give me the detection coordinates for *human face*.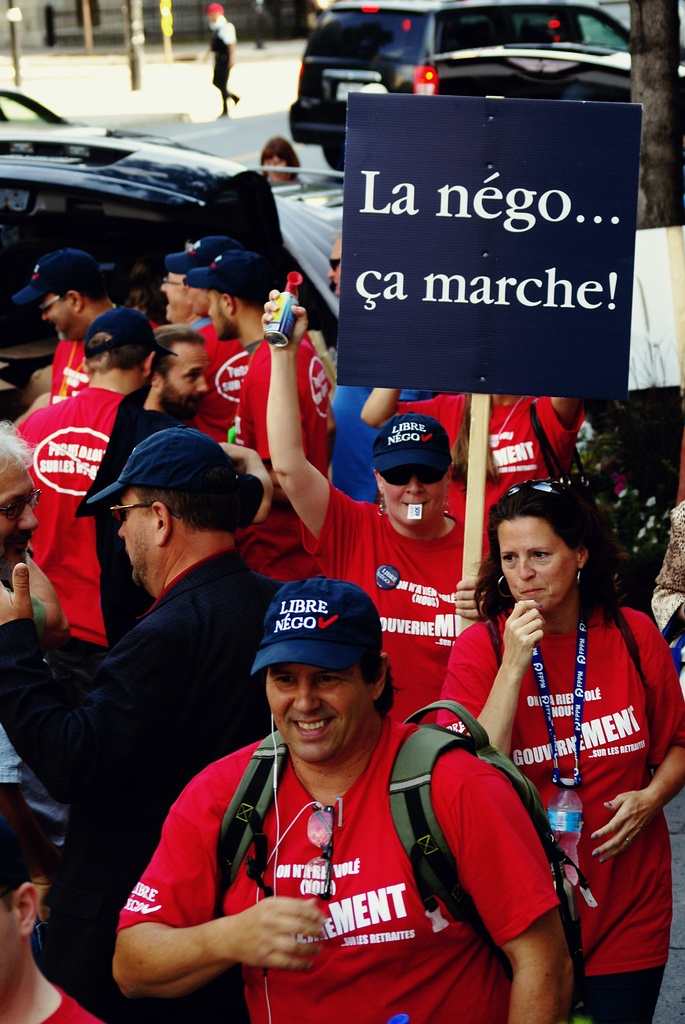
x1=107 y1=490 x2=158 y2=574.
